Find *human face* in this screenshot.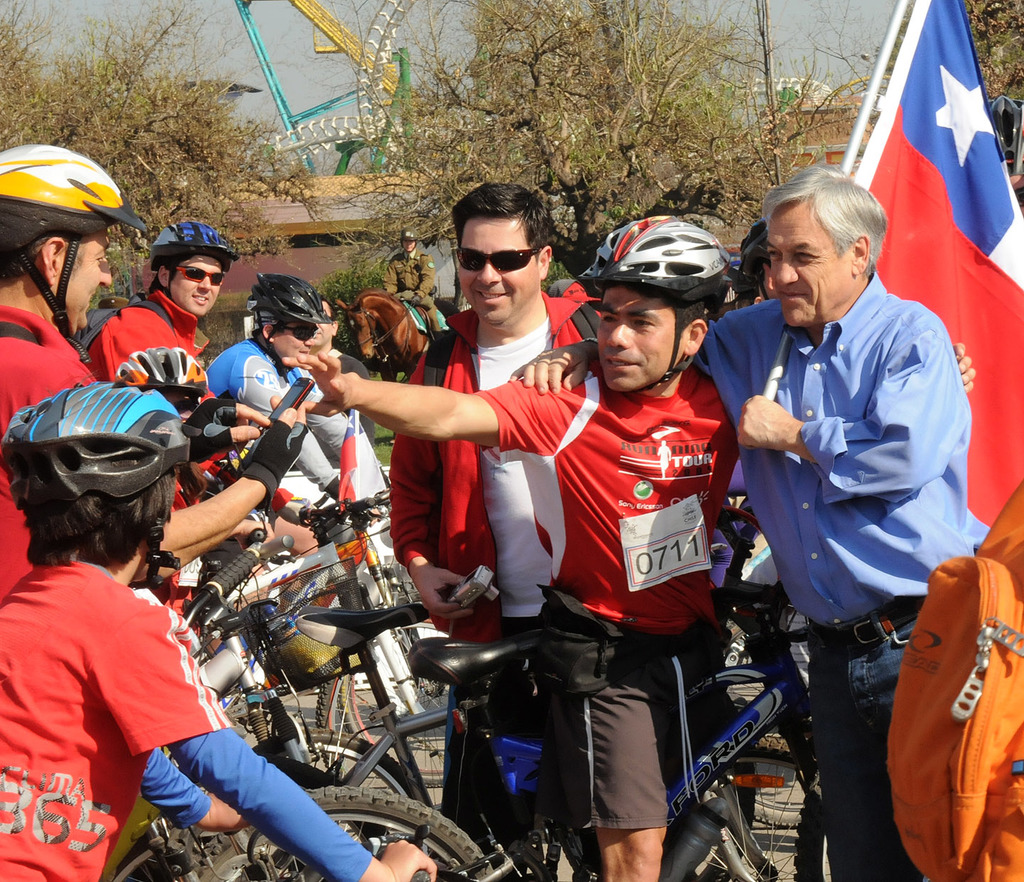
The bounding box for *human face* is <bbox>767, 198, 855, 330</bbox>.
